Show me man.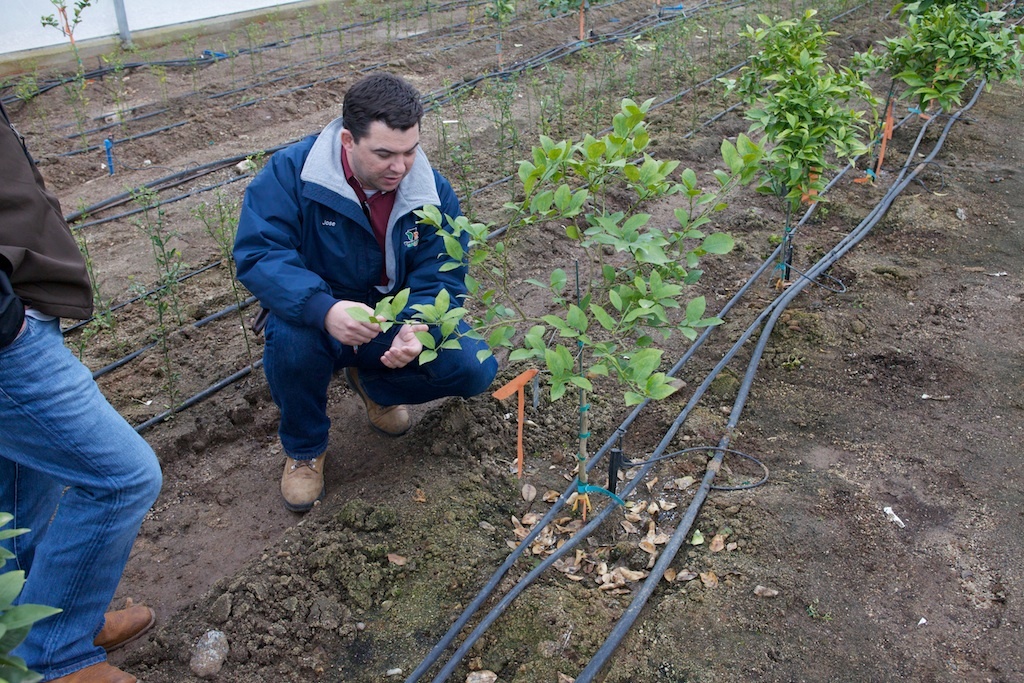
man is here: {"x1": 225, "y1": 72, "x2": 508, "y2": 519}.
